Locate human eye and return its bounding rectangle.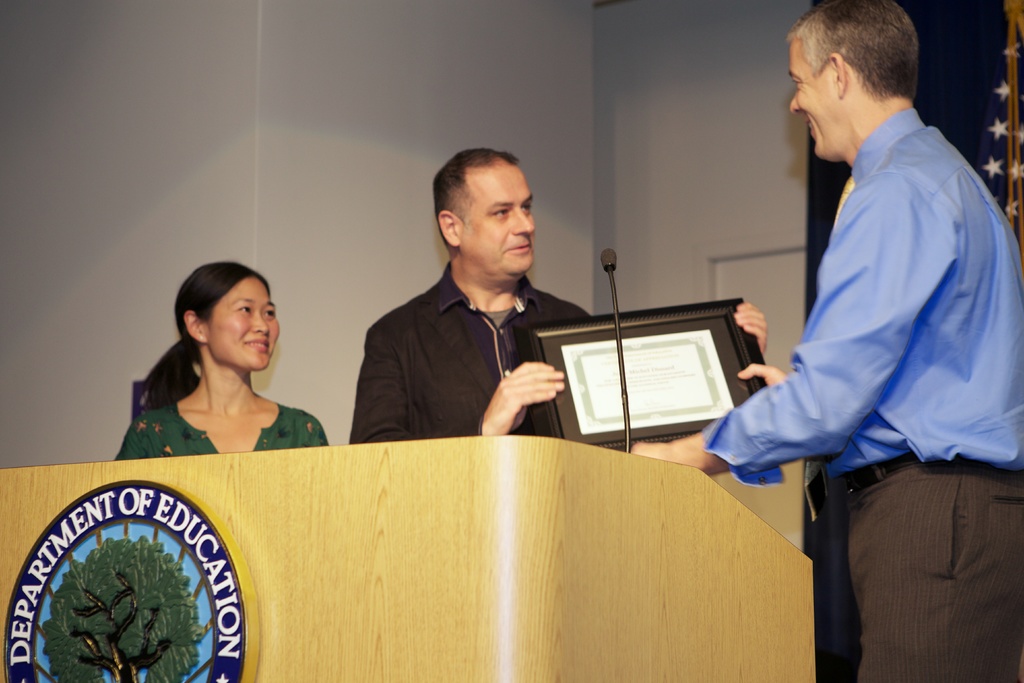
locate(519, 201, 535, 215).
